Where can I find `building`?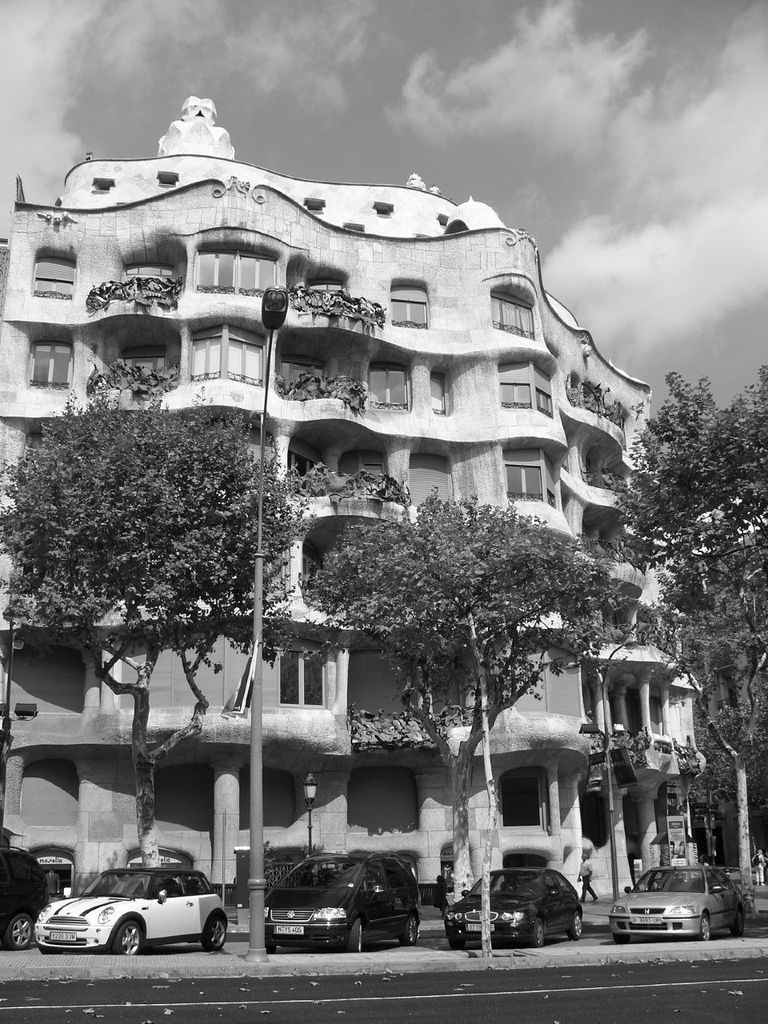
You can find it at pyautogui.locateOnScreen(0, 97, 710, 899).
